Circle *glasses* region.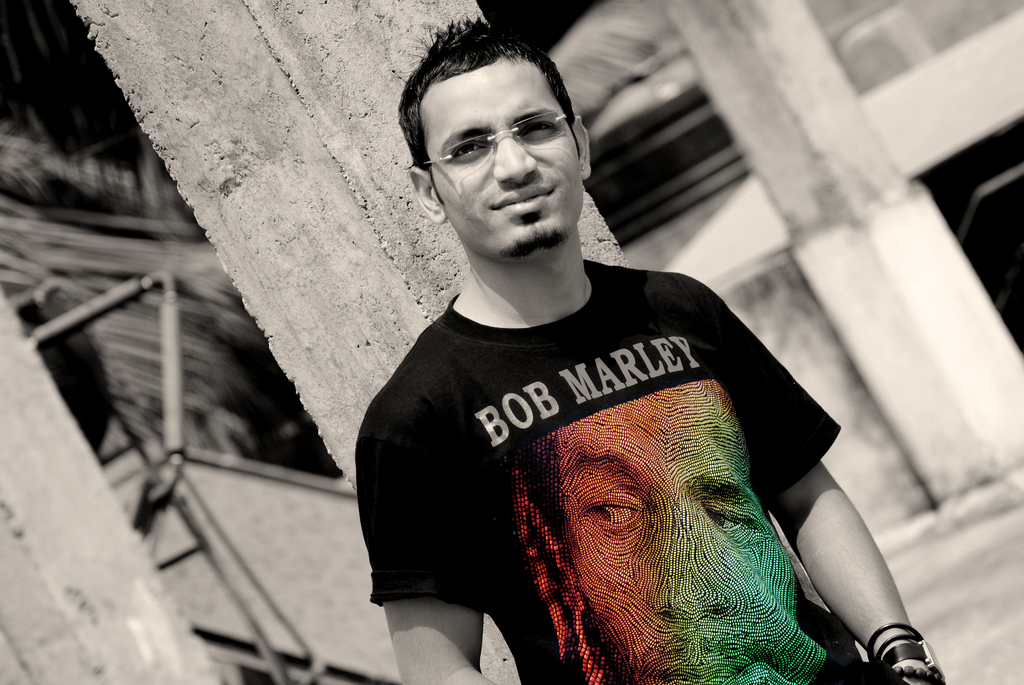
Region: box(428, 113, 573, 169).
